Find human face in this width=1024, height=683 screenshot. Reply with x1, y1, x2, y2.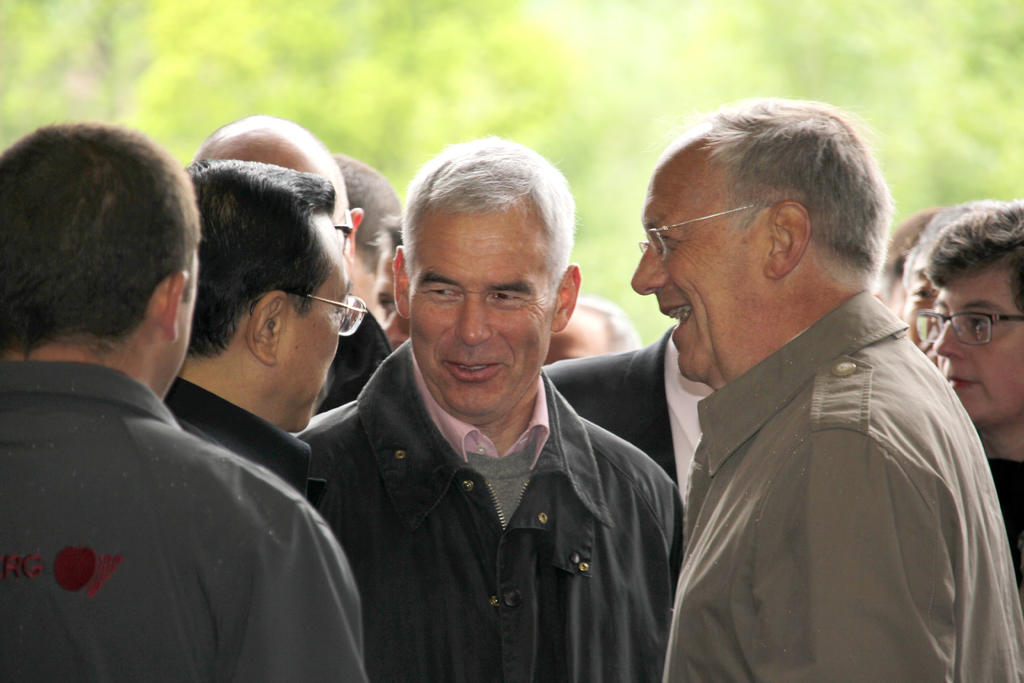
630, 152, 755, 382.
